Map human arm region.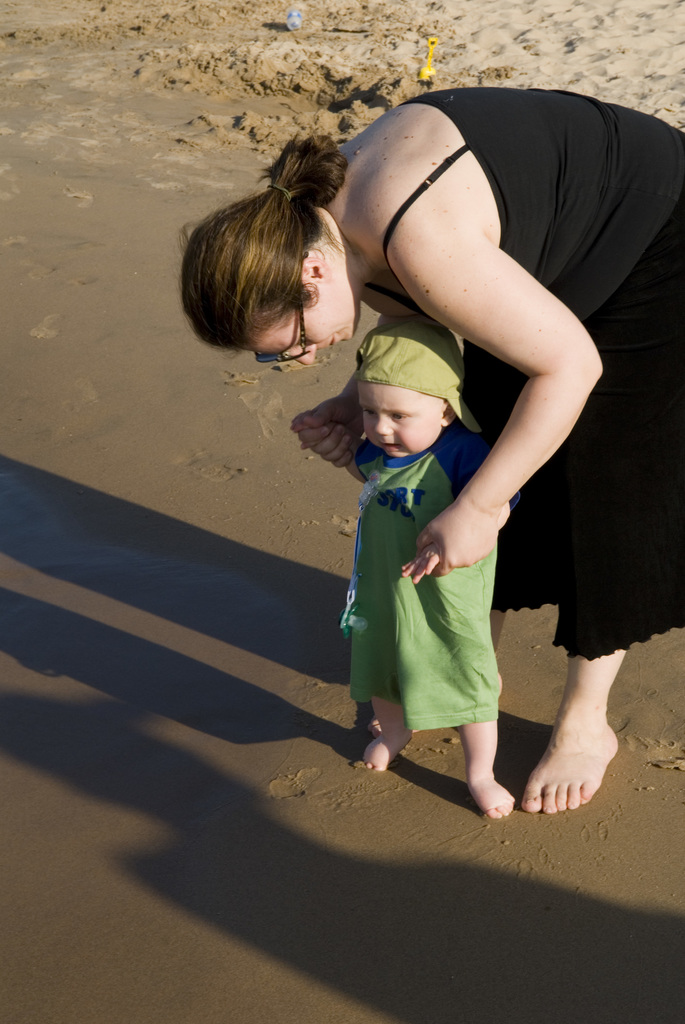
Mapped to x1=386 y1=179 x2=615 y2=636.
